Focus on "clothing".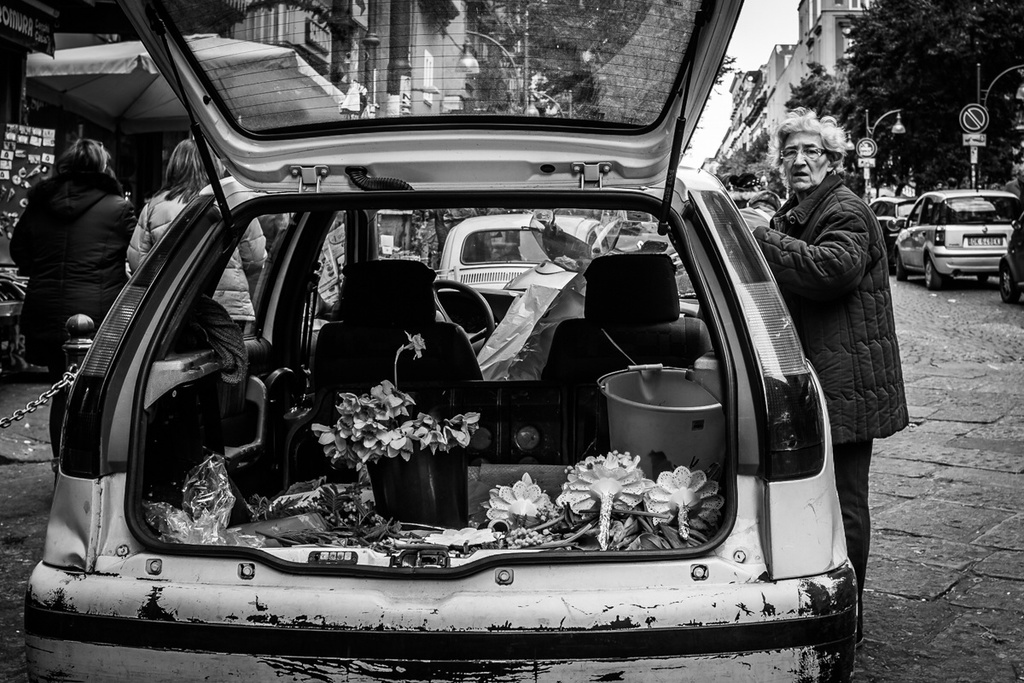
Focused at 753,166,904,588.
